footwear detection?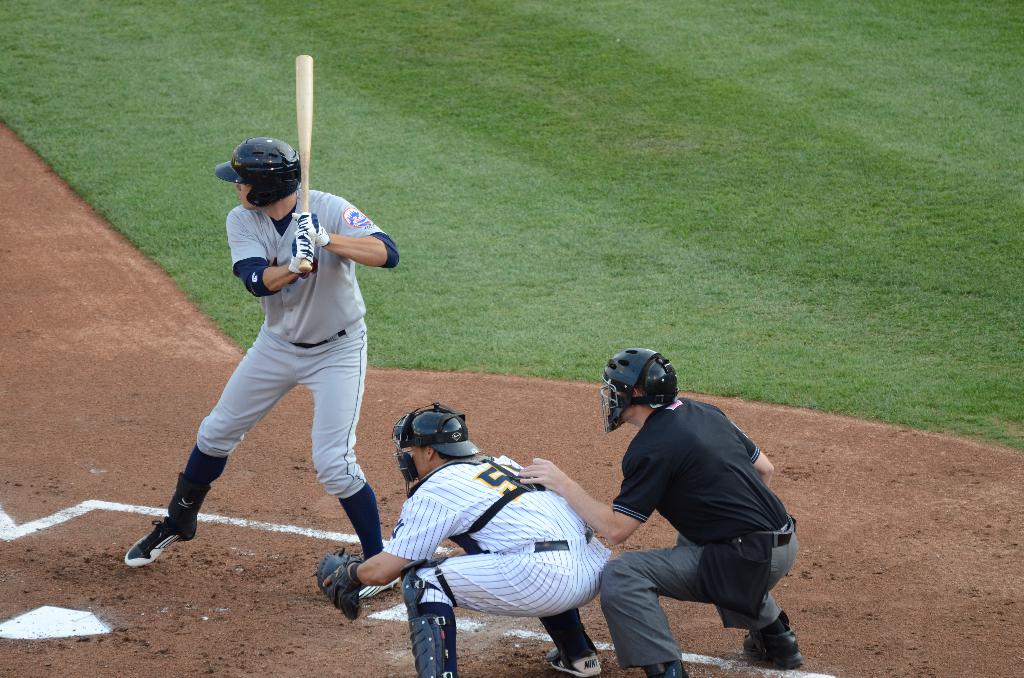
rect(118, 502, 185, 581)
